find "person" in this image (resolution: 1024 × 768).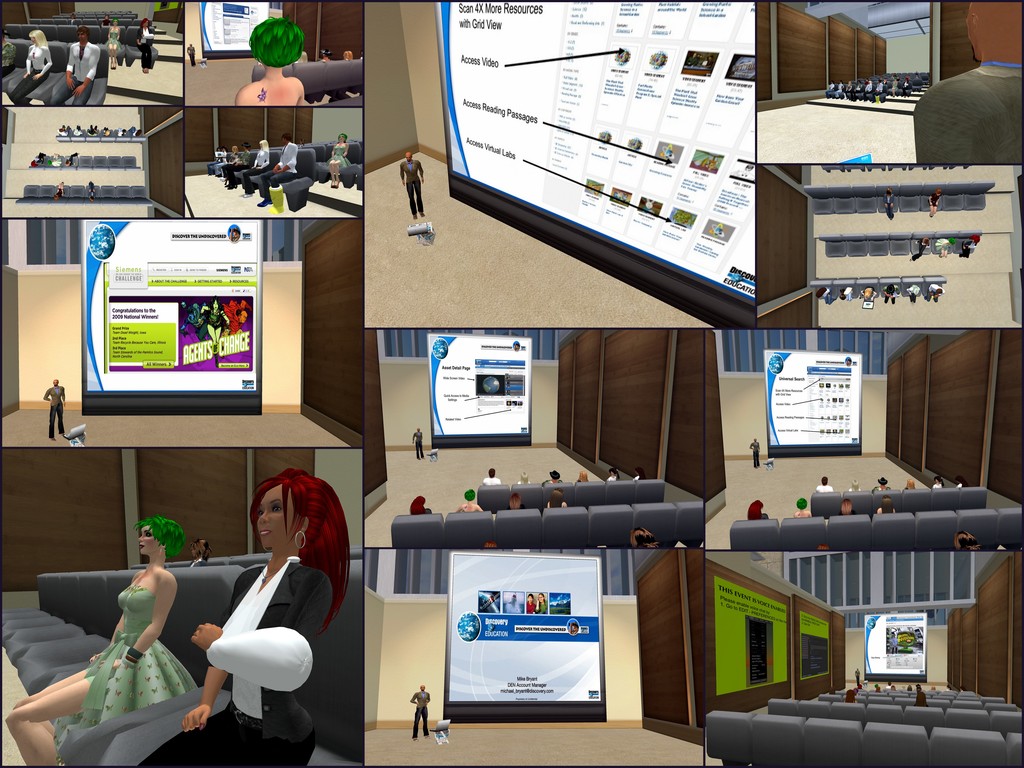
pyautogui.locateOnScreen(398, 152, 425, 225).
